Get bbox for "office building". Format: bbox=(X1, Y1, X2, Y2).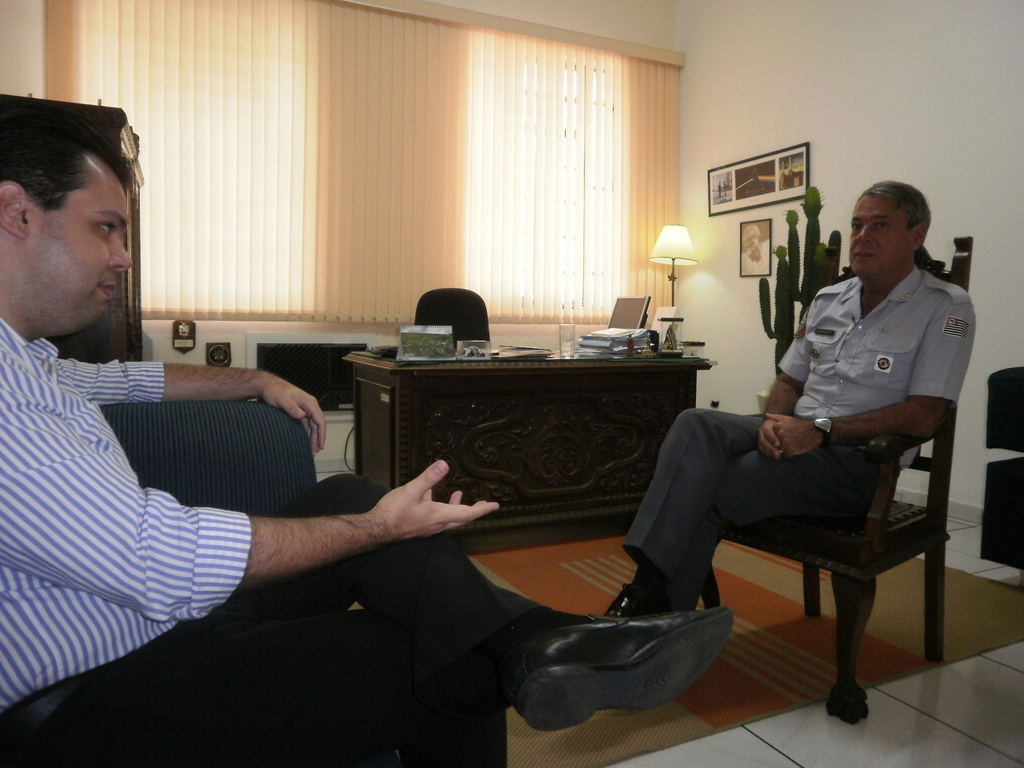
bbox=(0, 0, 938, 767).
